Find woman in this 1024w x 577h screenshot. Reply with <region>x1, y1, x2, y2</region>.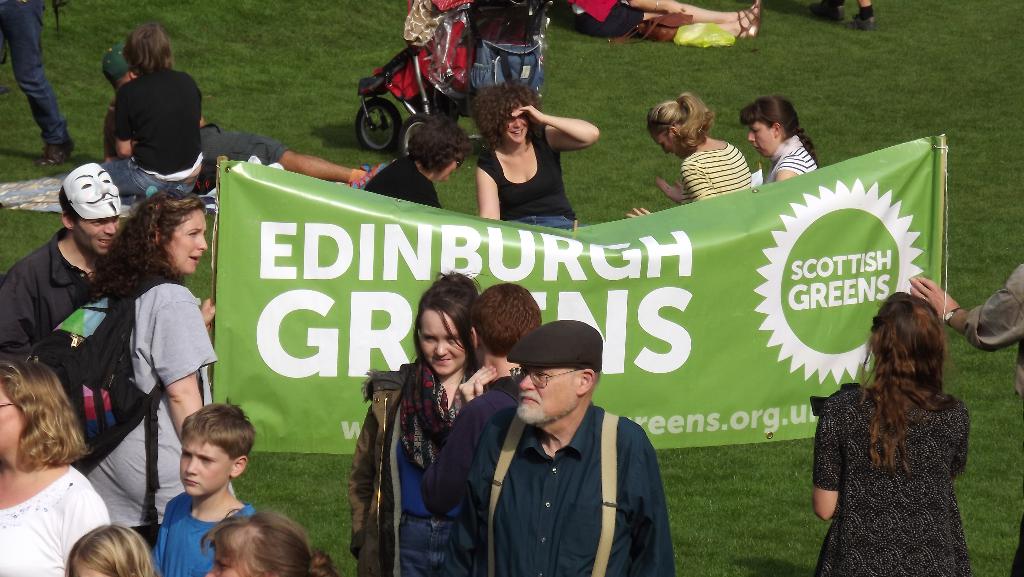
<region>804, 292, 972, 576</region>.
